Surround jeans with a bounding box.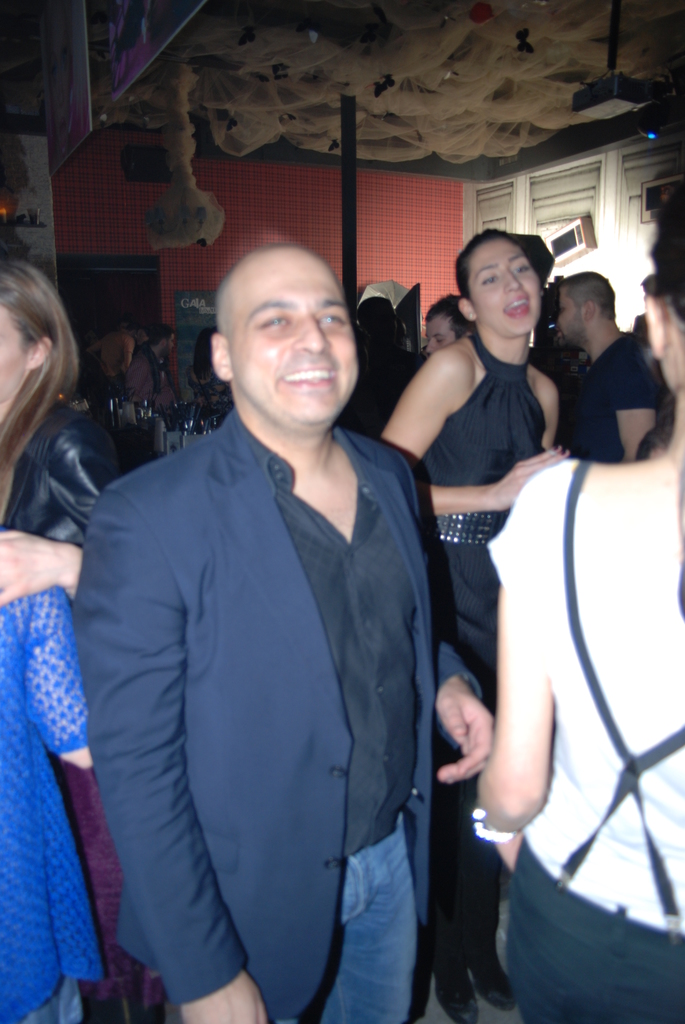
rect(327, 845, 425, 1023).
